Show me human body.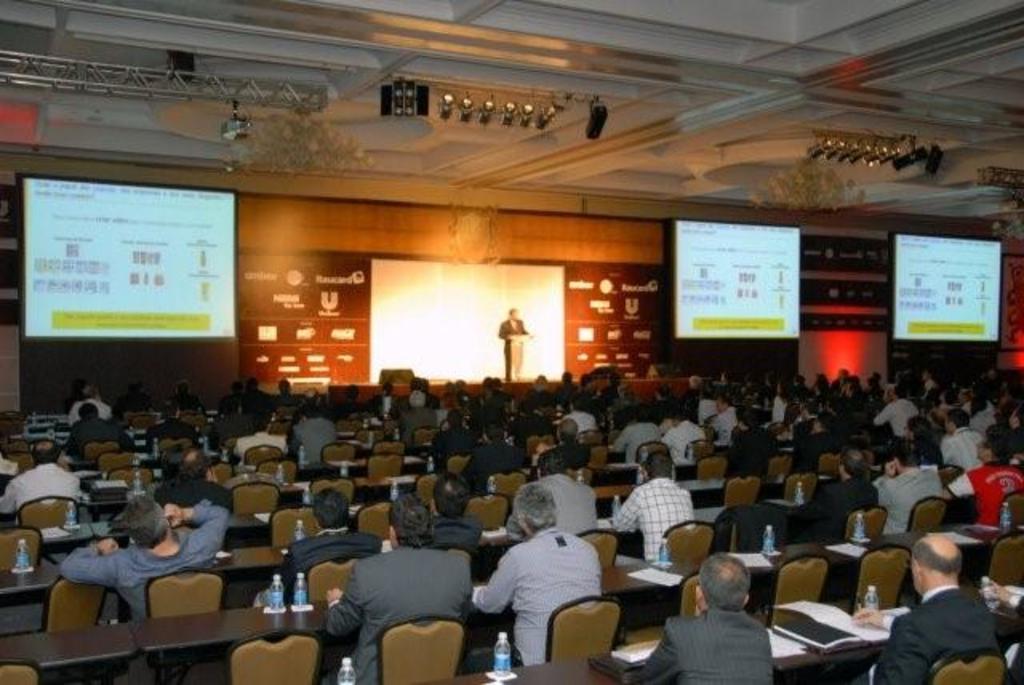
human body is here: 456,379,466,397.
